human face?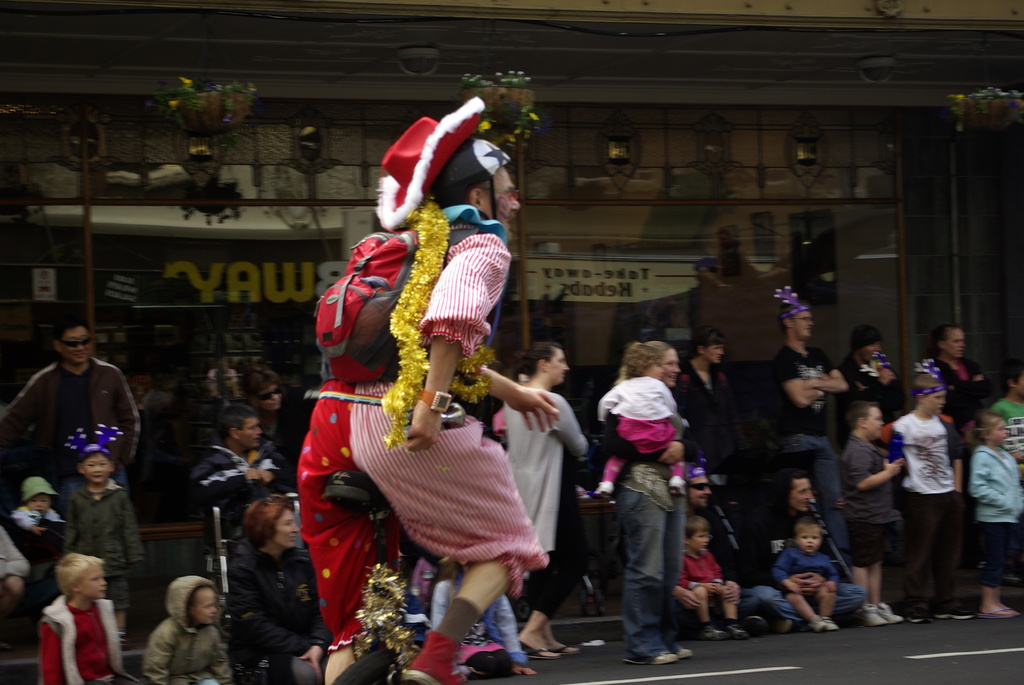
{"left": 58, "top": 323, "right": 90, "bottom": 365}
